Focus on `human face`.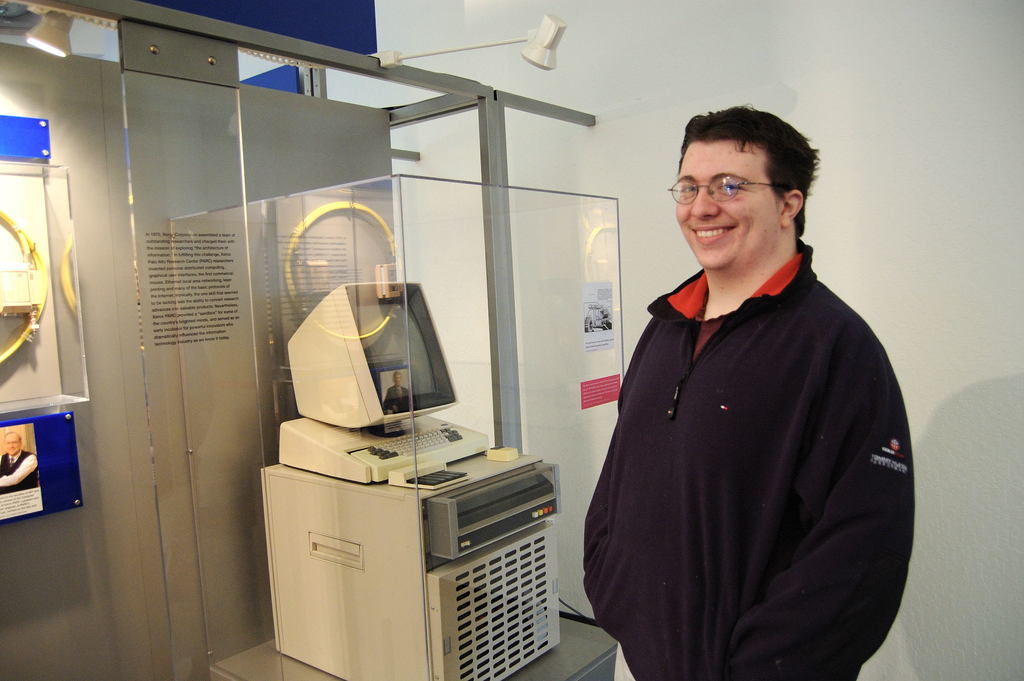
Focused at Rect(674, 137, 783, 271).
